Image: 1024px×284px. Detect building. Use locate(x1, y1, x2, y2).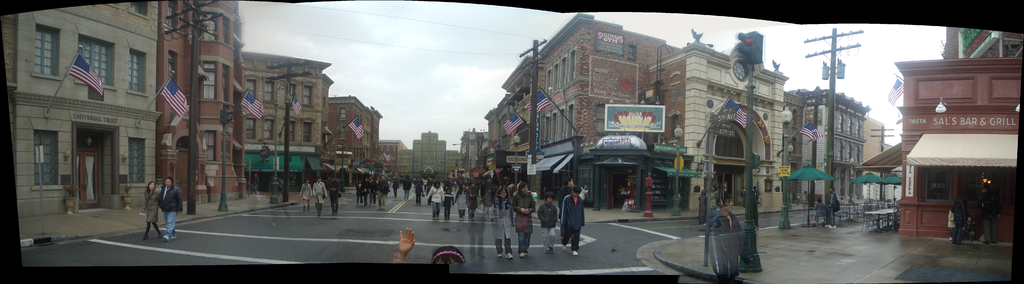
locate(244, 51, 325, 189).
